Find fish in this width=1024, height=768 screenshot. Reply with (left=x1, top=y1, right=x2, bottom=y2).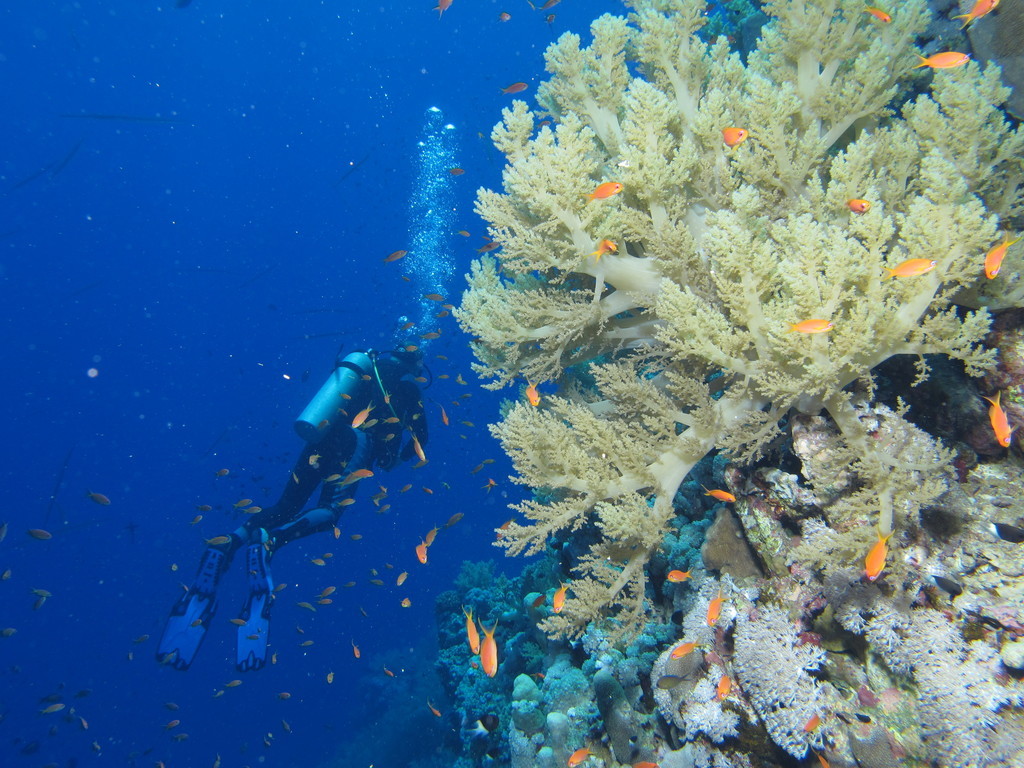
(left=887, top=253, right=931, bottom=279).
